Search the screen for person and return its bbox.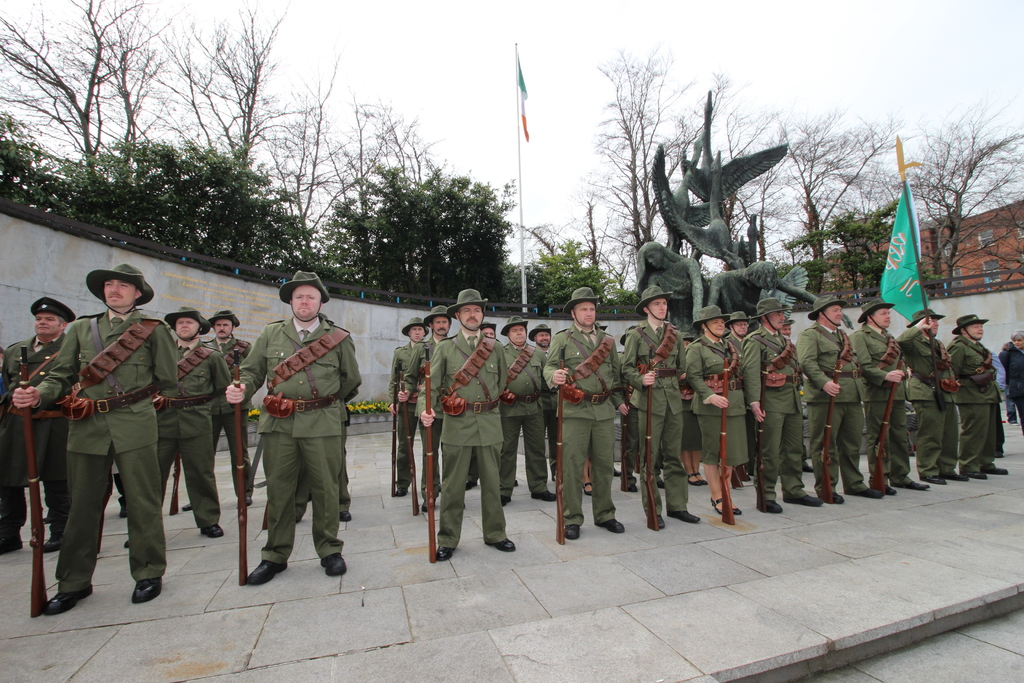
Found: pyautogui.locateOnScreen(618, 331, 664, 497).
